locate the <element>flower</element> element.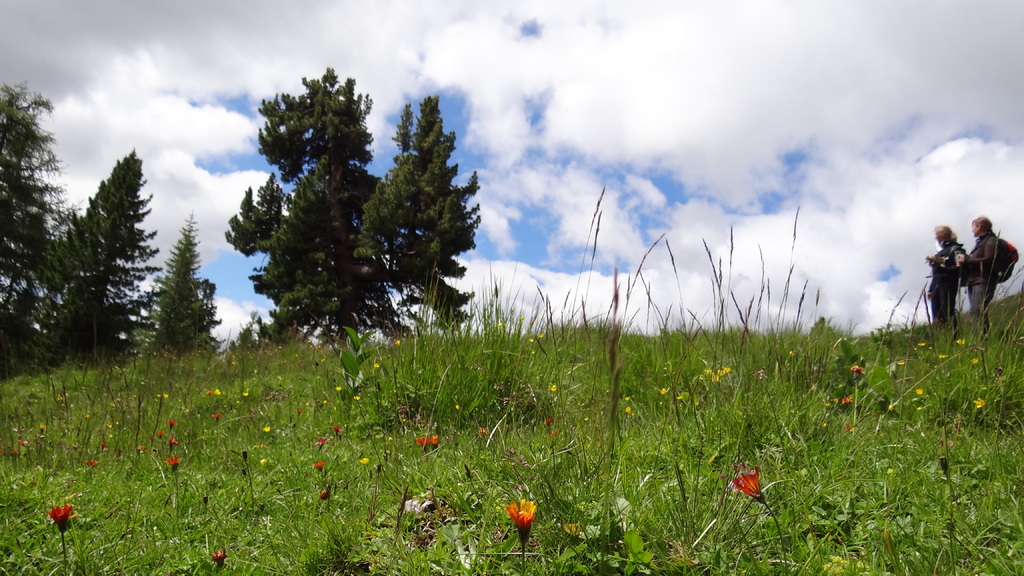
Element bbox: [left=241, top=389, right=250, bottom=401].
